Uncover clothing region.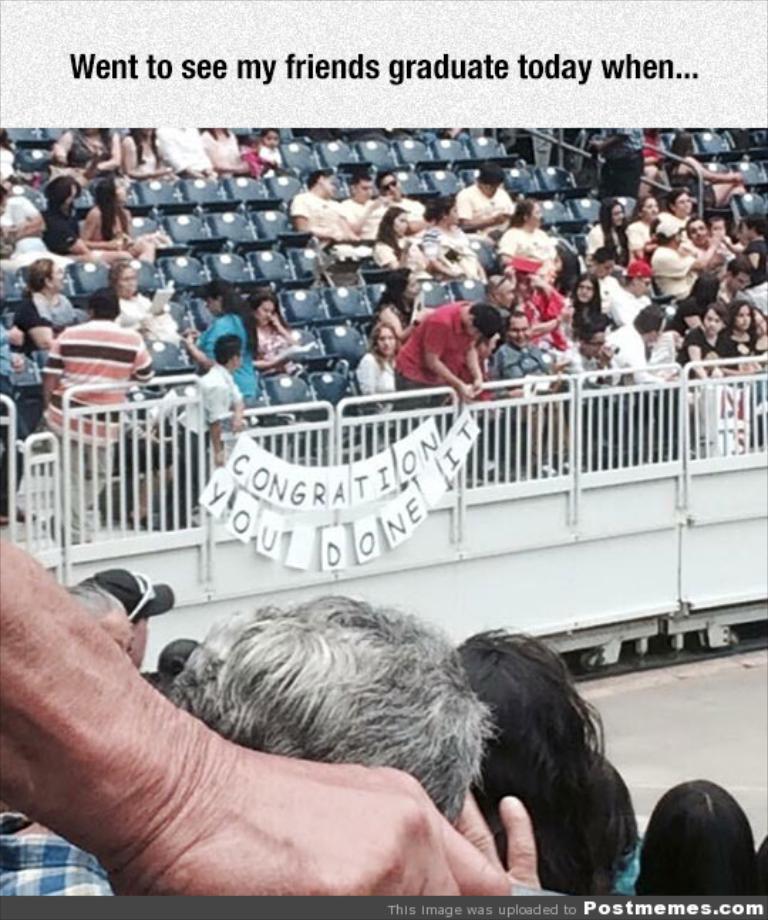
Uncovered: pyautogui.locateOnScreen(381, 276, 513, 394).
